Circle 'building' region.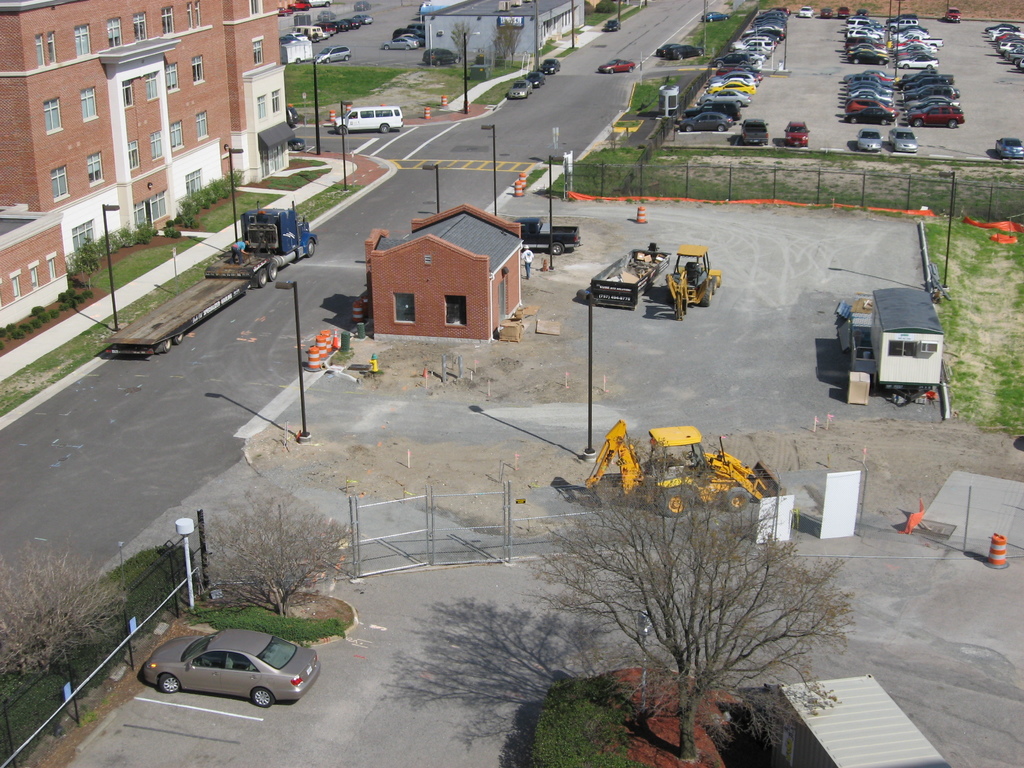
Region: 0, 207, 67, 330.
